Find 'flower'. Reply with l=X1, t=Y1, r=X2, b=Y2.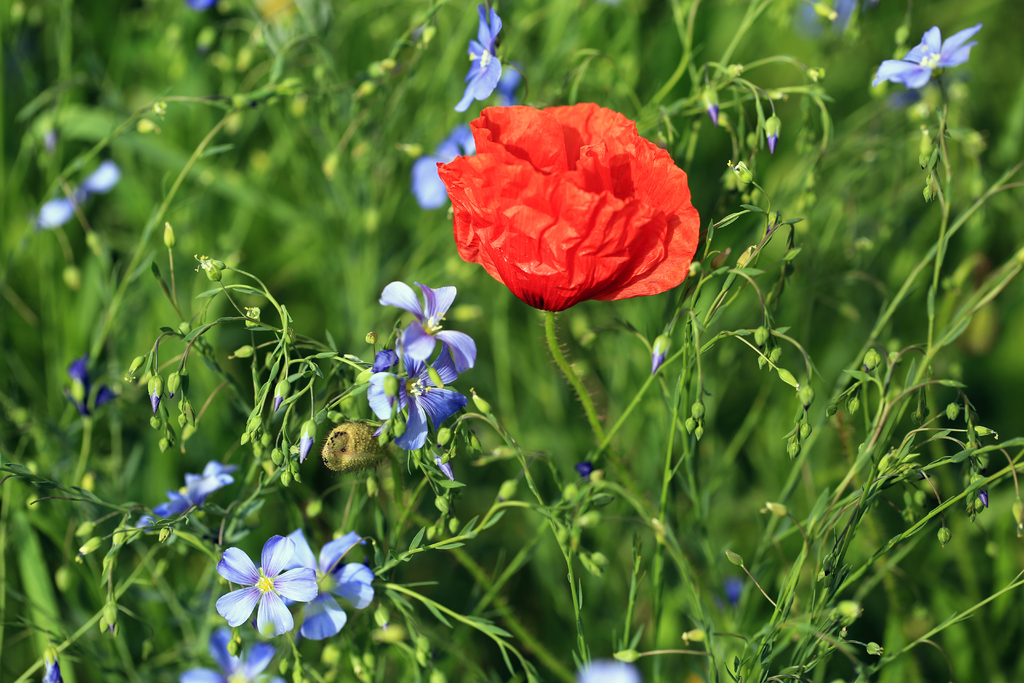
l=295, t=423, r=319, b=468.
